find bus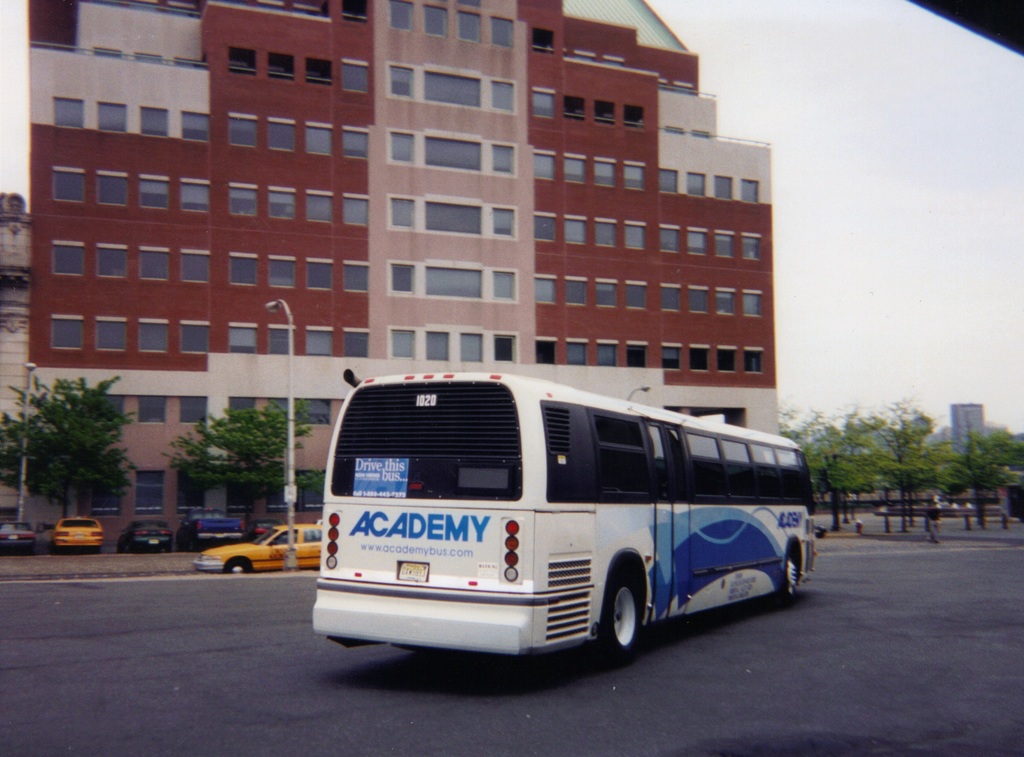
box=[309, 373, 826, 665]
